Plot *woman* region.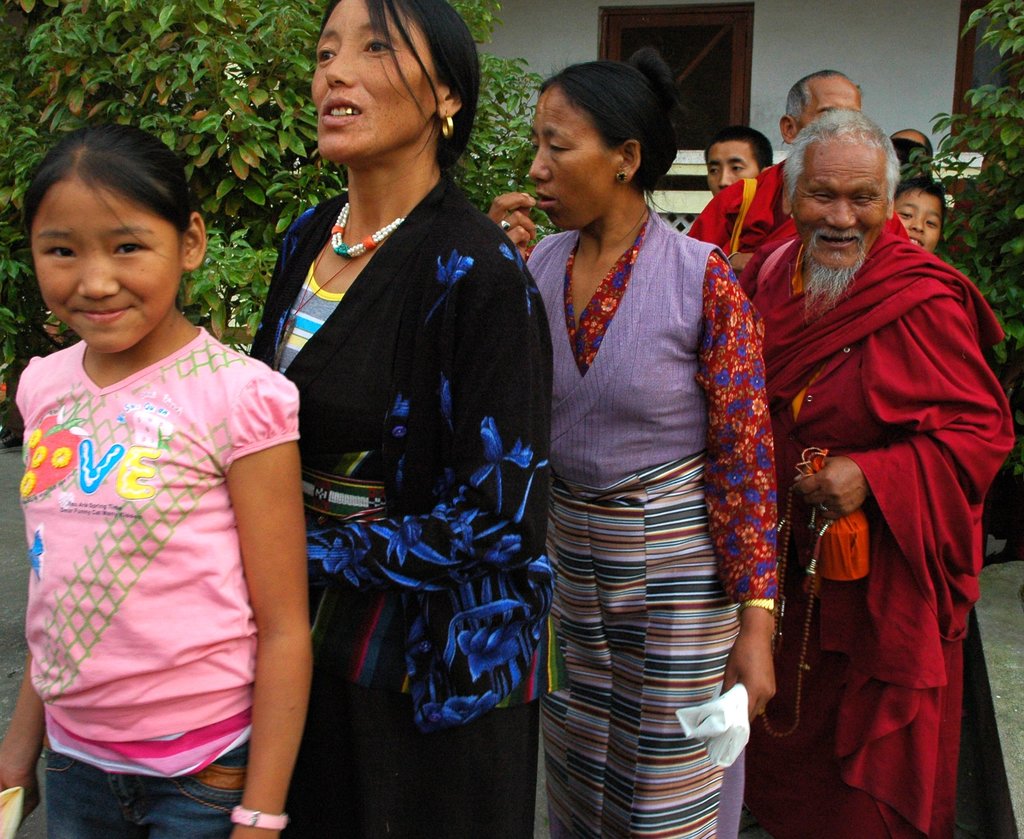
Plotted at x1=232 y1=0 x2=561 y2=838.
